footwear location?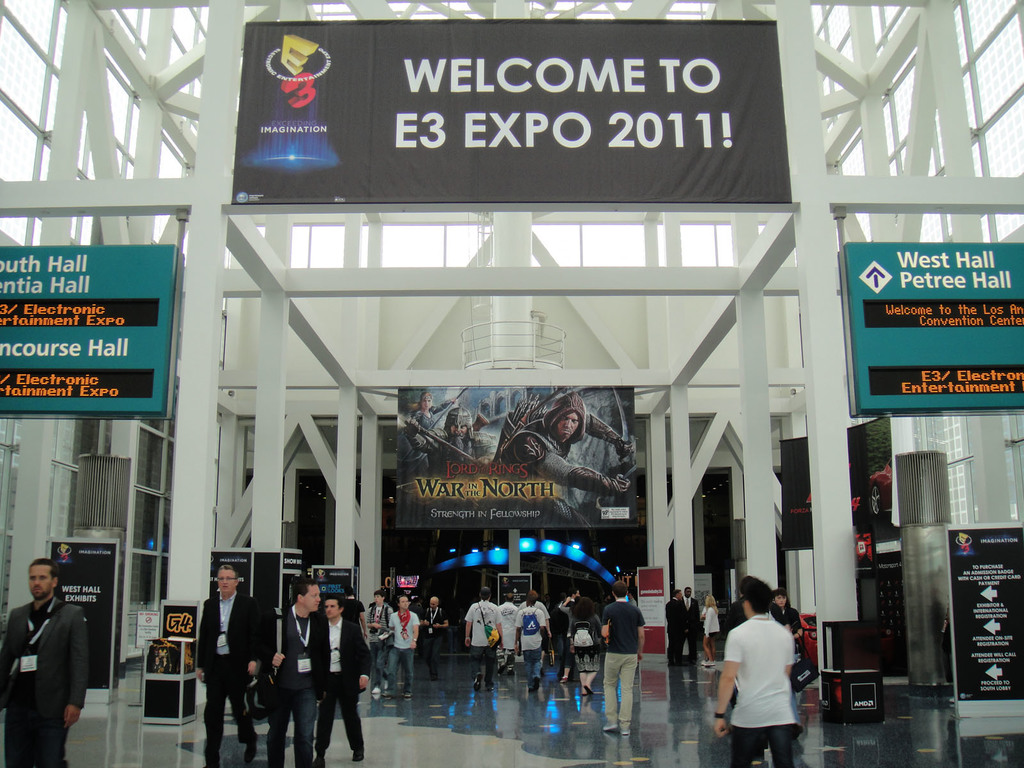
<box>559,676,569,681</box>
